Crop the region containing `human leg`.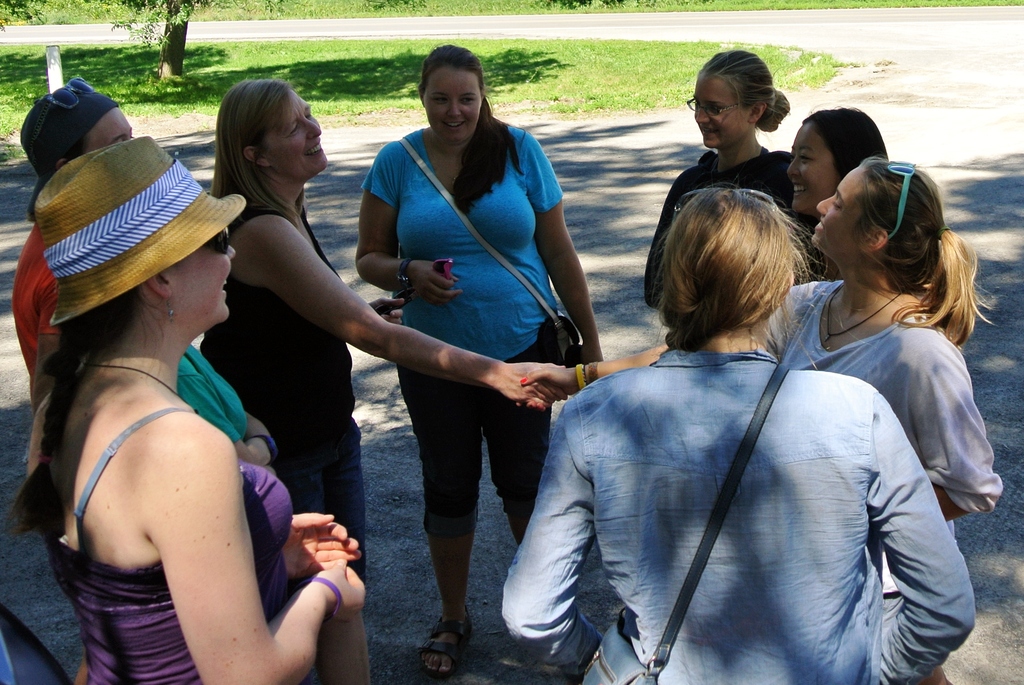
Crop region: crop(323, 423, 364, 684).
